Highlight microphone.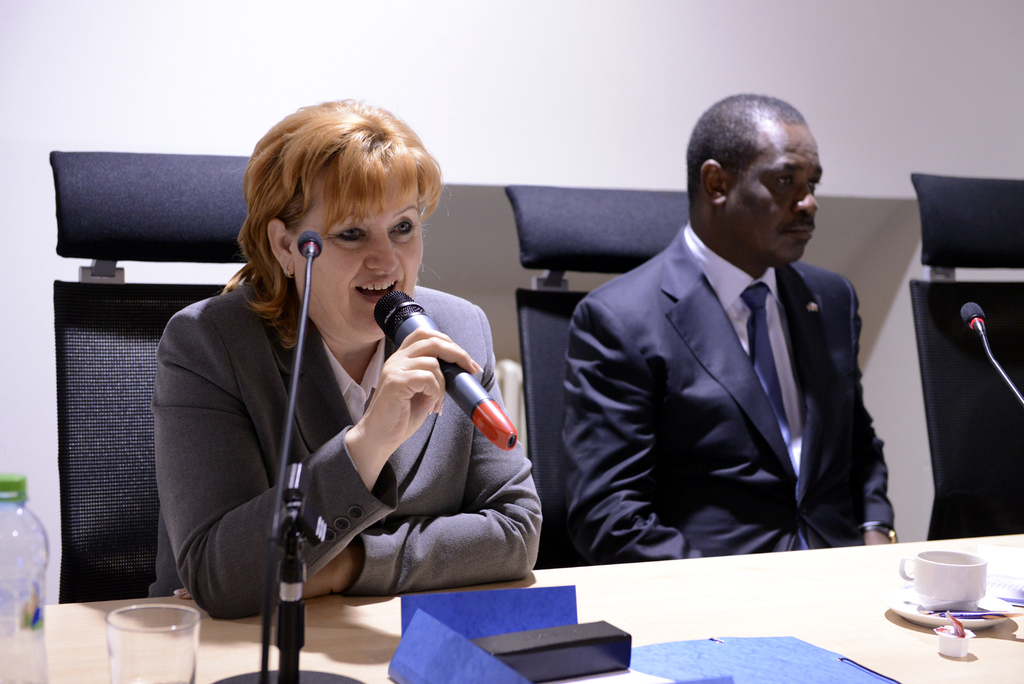
Highlighted region: [326, 298, 483, 475].
